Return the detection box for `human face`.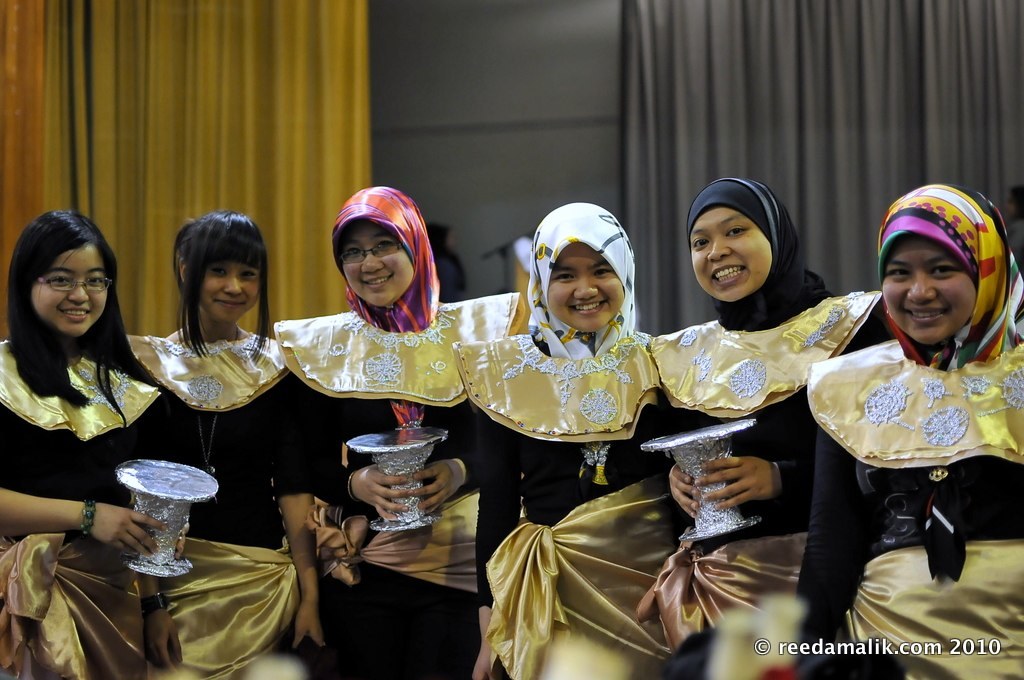
crop(881, 235, 977, 345).
